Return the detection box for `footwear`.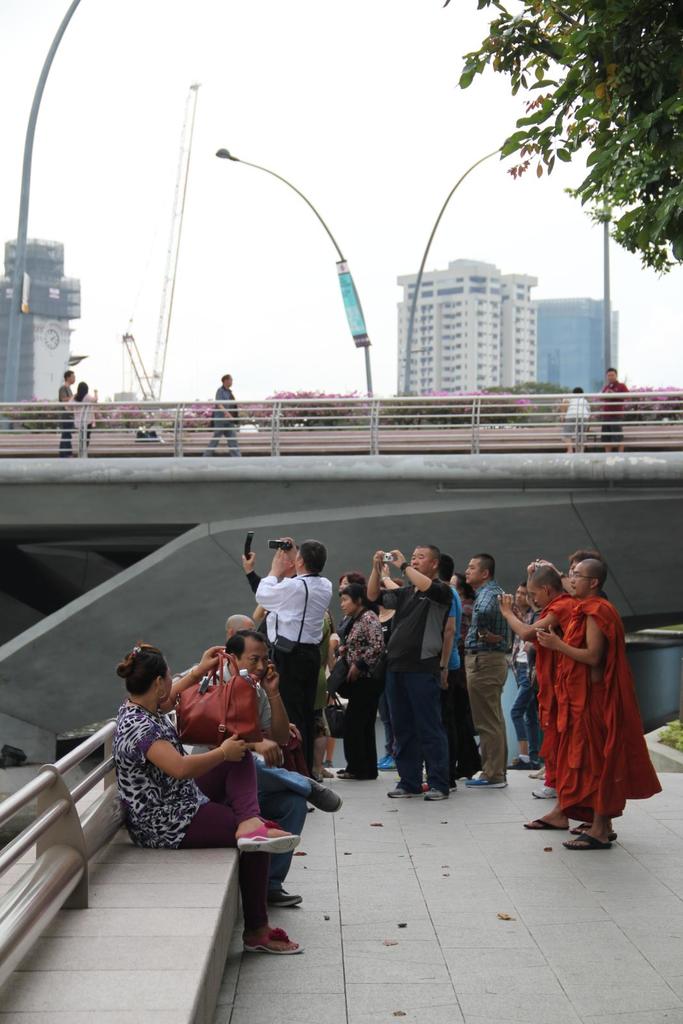
(x1=334, y1=769, x2=360, y2=778).
